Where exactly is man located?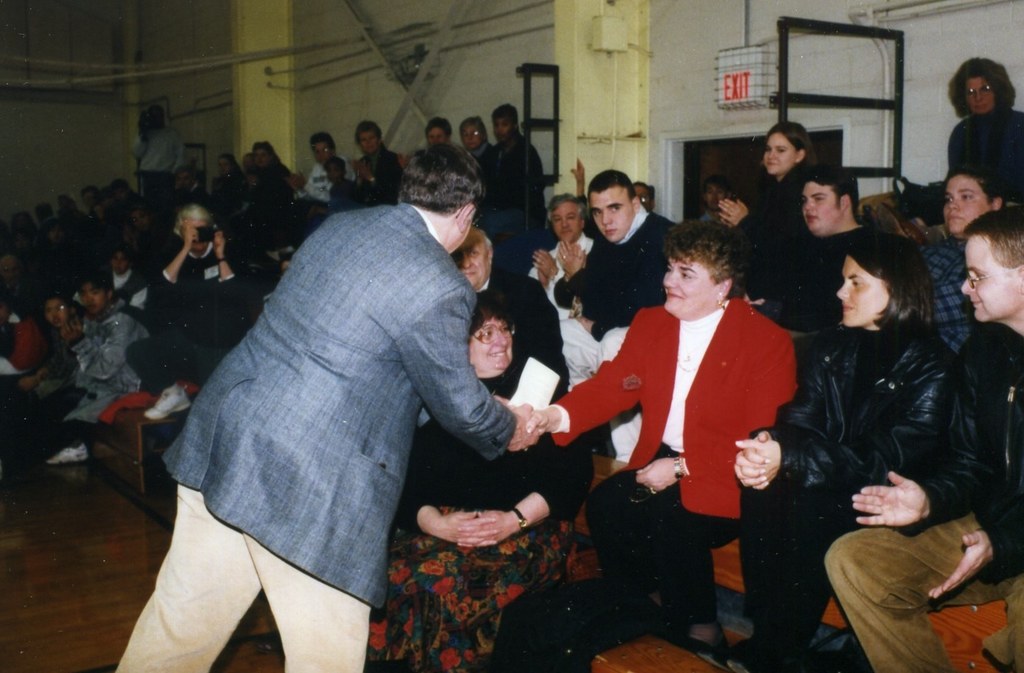
Its bounding box is 134, 143, 591, 658.
